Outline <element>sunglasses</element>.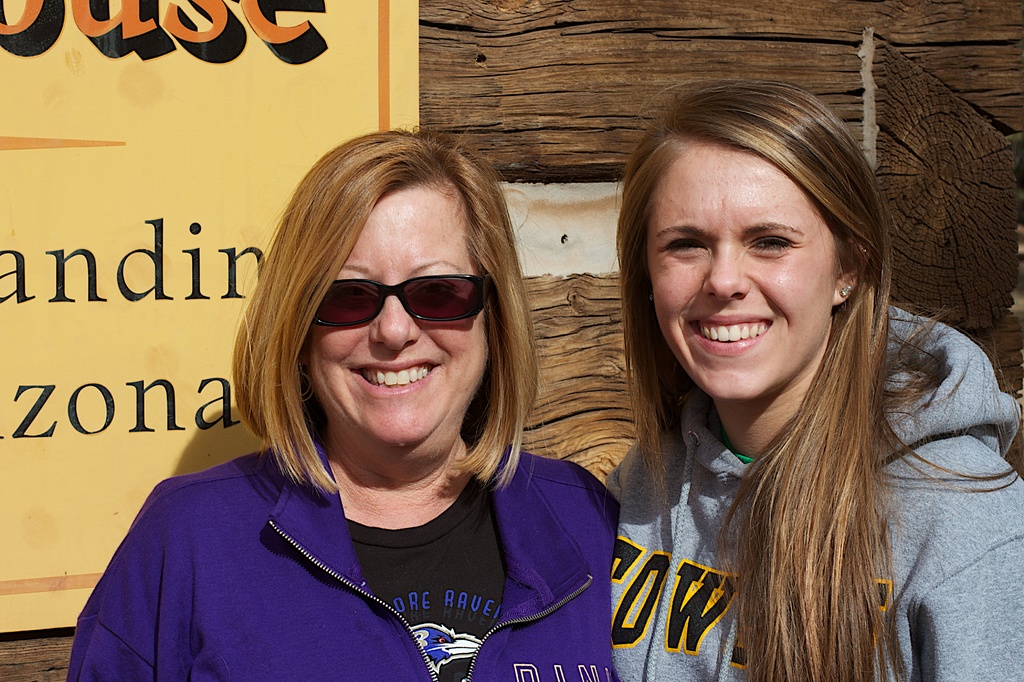
Outline: <region>310, 276, 493, 326</region>.
